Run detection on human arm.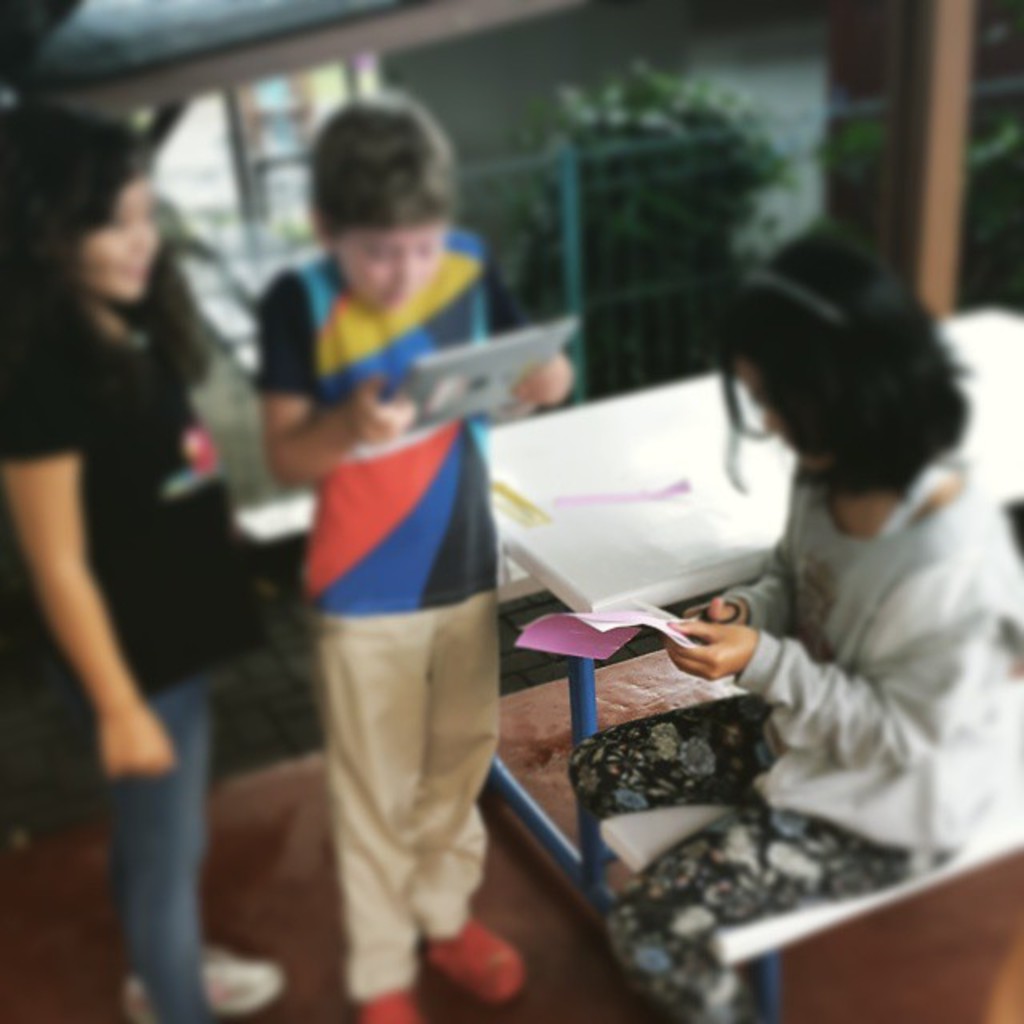
Result: x1=266, y1=272, x2=421, y2=496.
